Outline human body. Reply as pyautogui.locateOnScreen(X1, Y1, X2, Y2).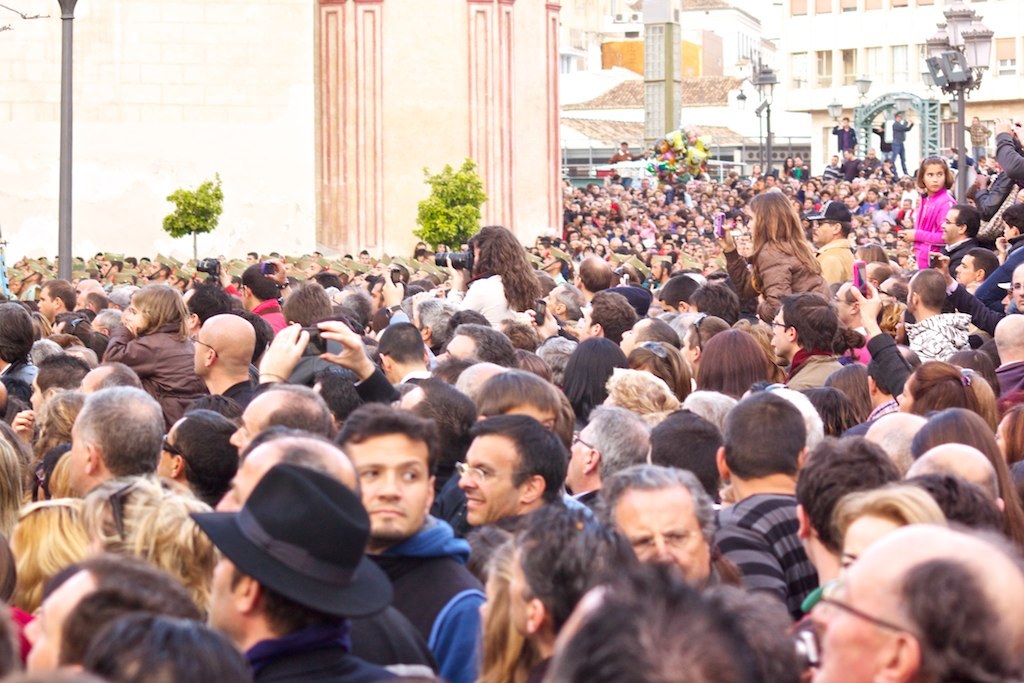
pyautogui.locateOnScreen(828, 482, 941, 574).
